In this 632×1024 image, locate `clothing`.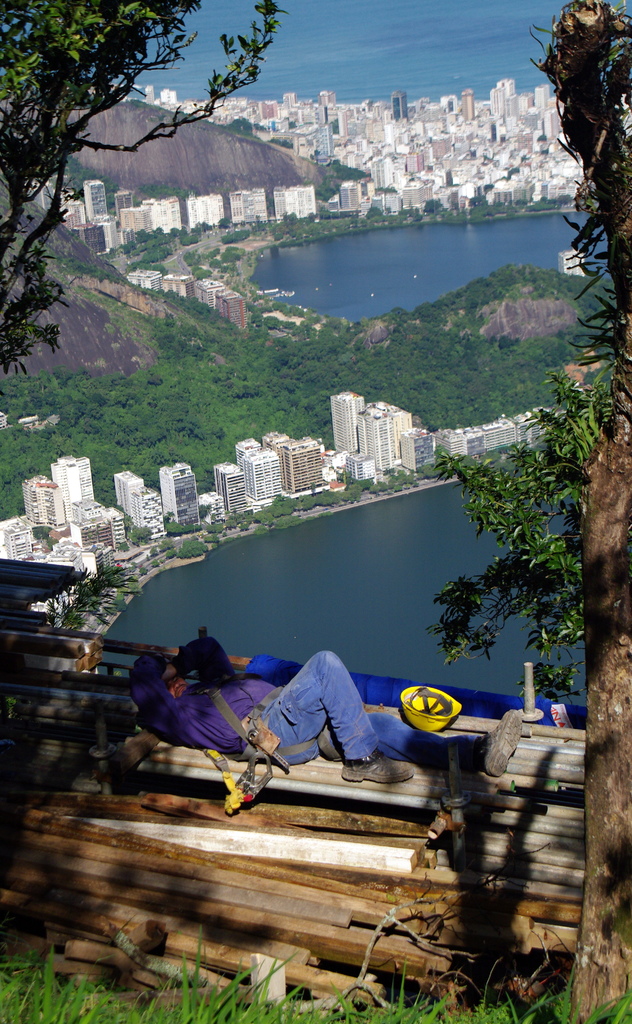
Bounding box: 142/625/471/793.
